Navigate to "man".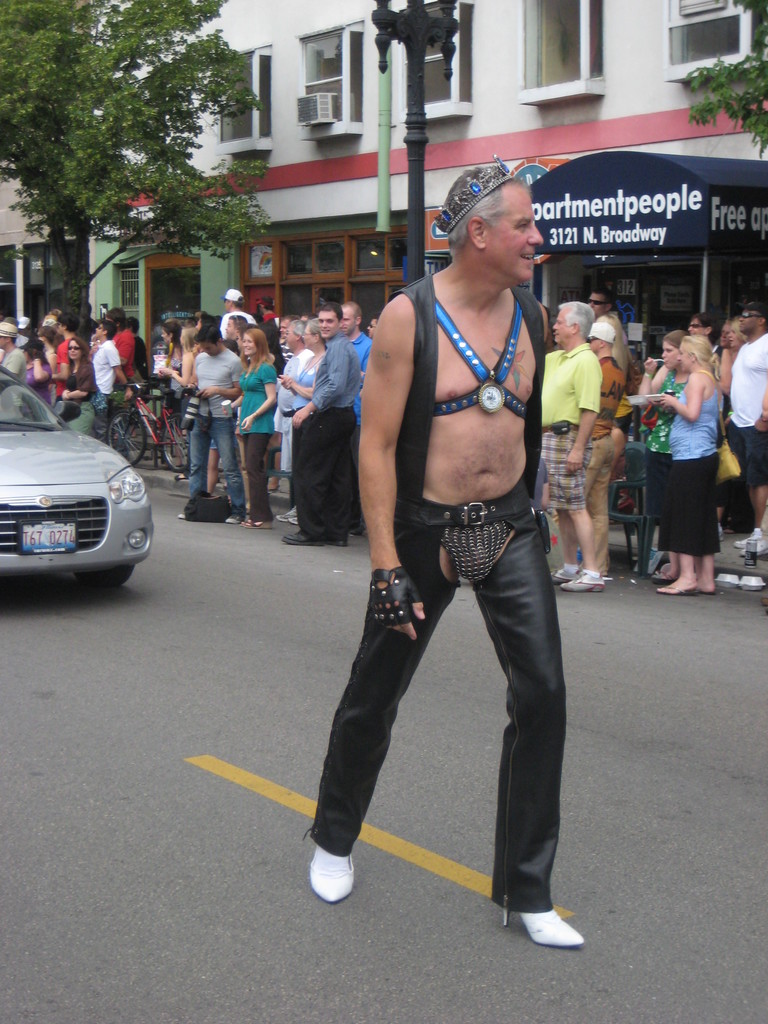
Navigation target: locate(270, 319, 317, 528).
